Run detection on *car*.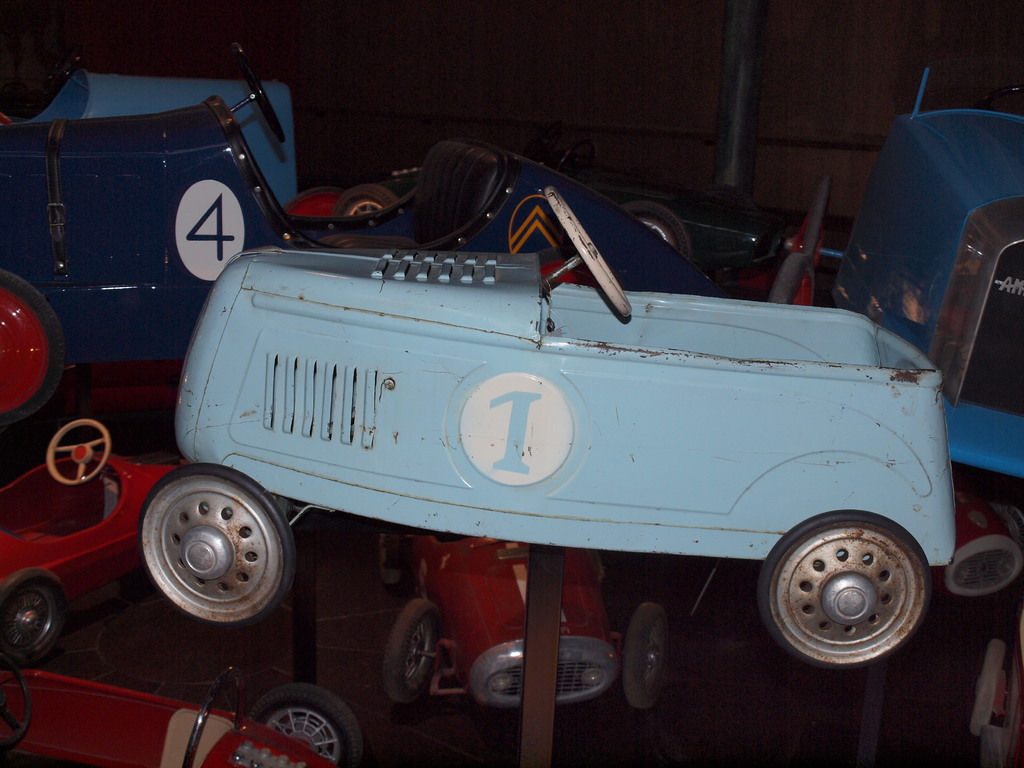
Result: select_region(0, 417, 186, 663).
